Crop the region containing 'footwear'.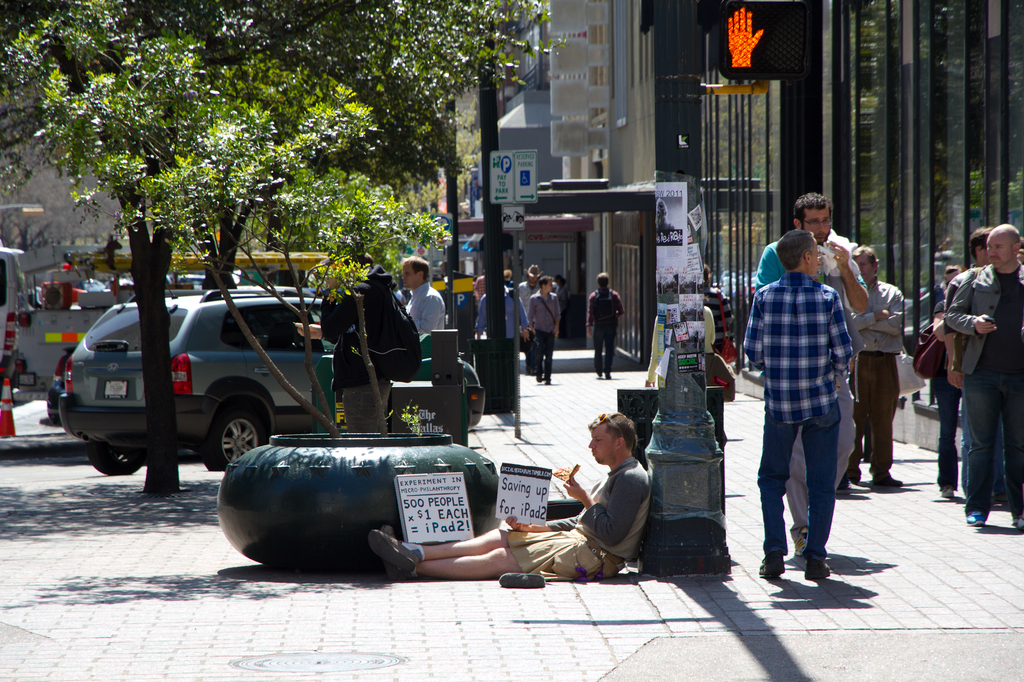
Crop region: box(803, 557, 829, 578).
